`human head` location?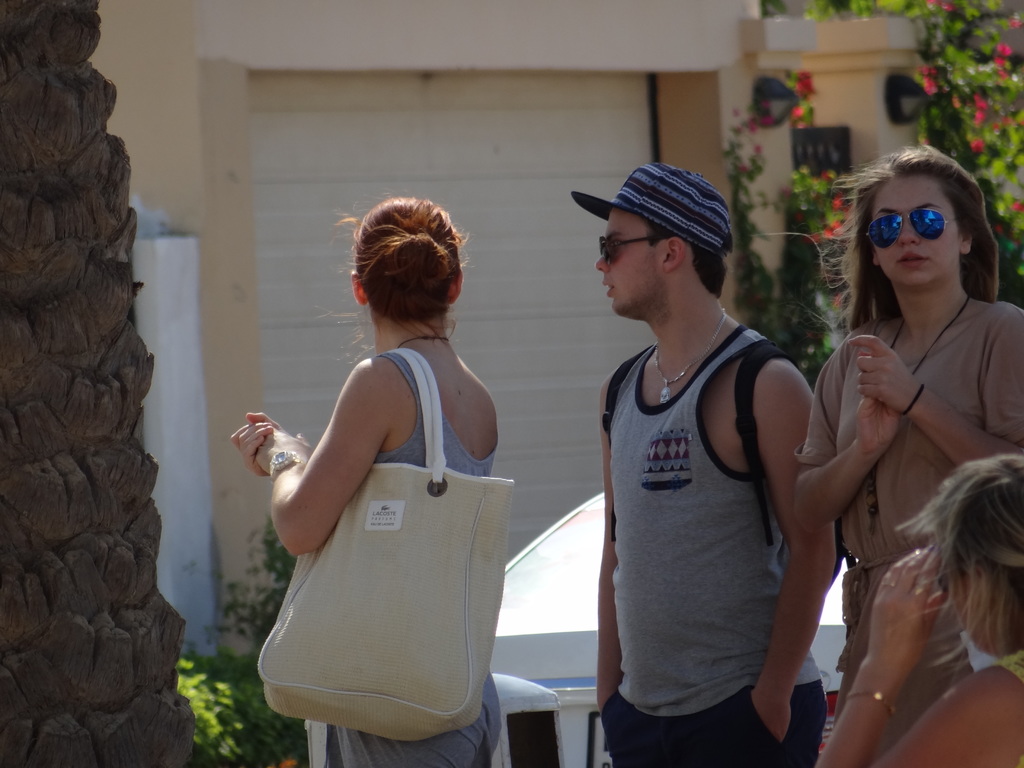
<box>336,192,476,341</box>
